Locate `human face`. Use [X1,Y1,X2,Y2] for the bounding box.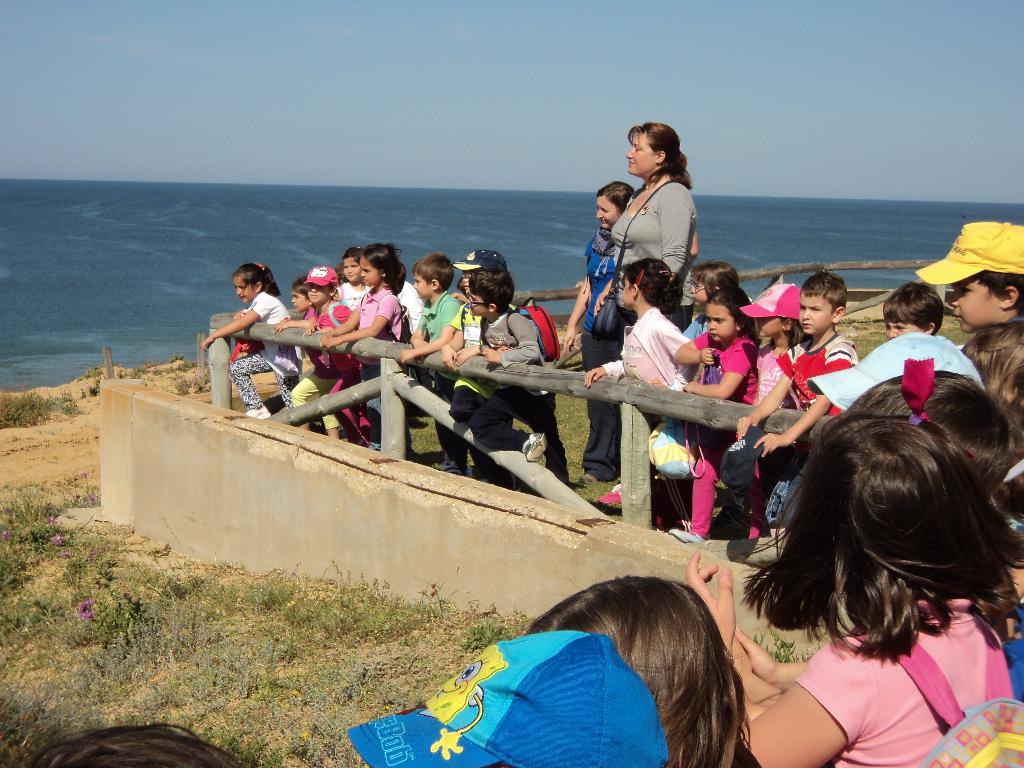
[469,295,490,315].
